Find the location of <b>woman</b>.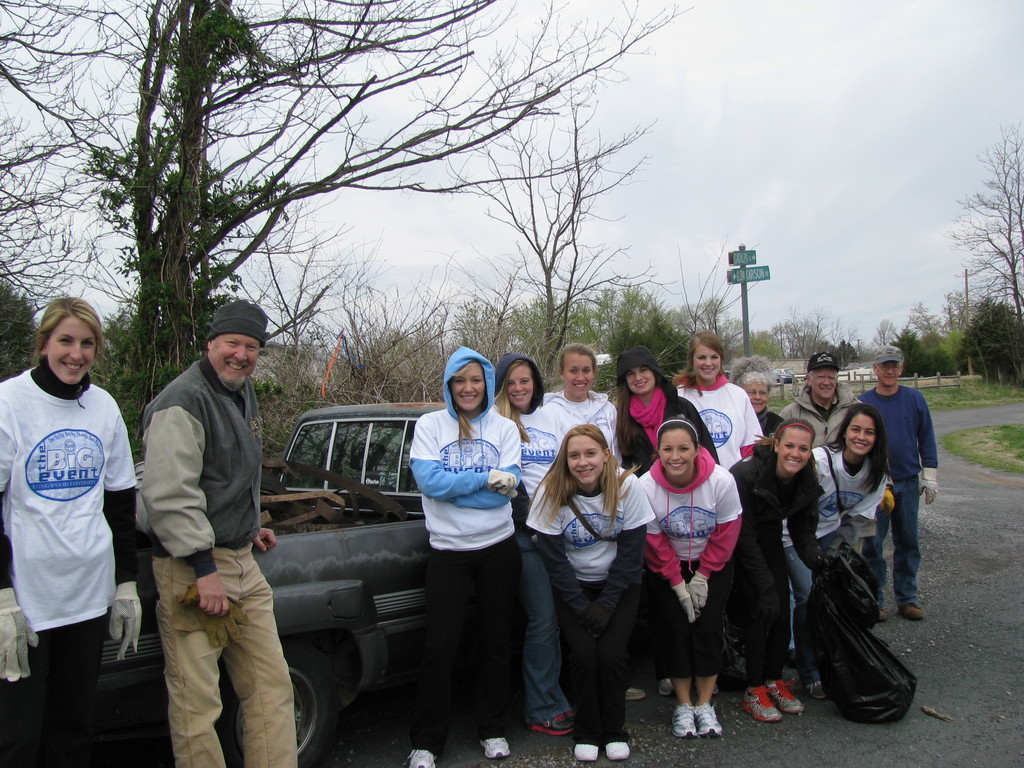
Location: Rect(492, 350, 575, 739).
